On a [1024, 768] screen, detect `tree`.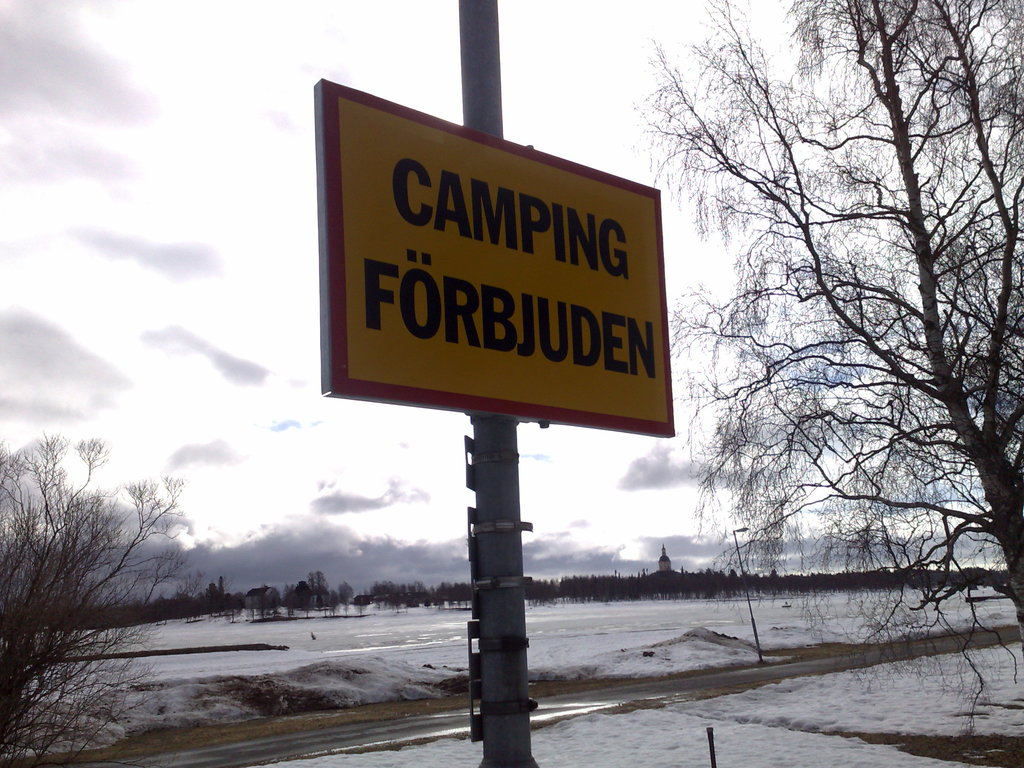
0 424 186 767.
